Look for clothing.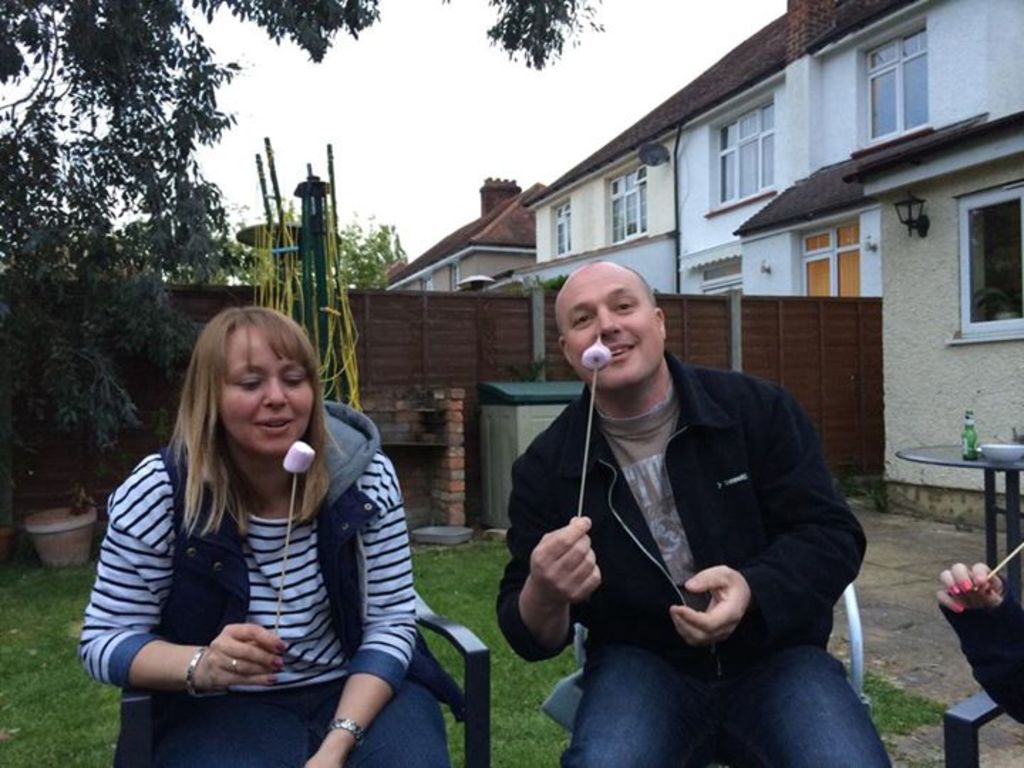
Found: x1=67 y1=401 x2=457 y2=738.
